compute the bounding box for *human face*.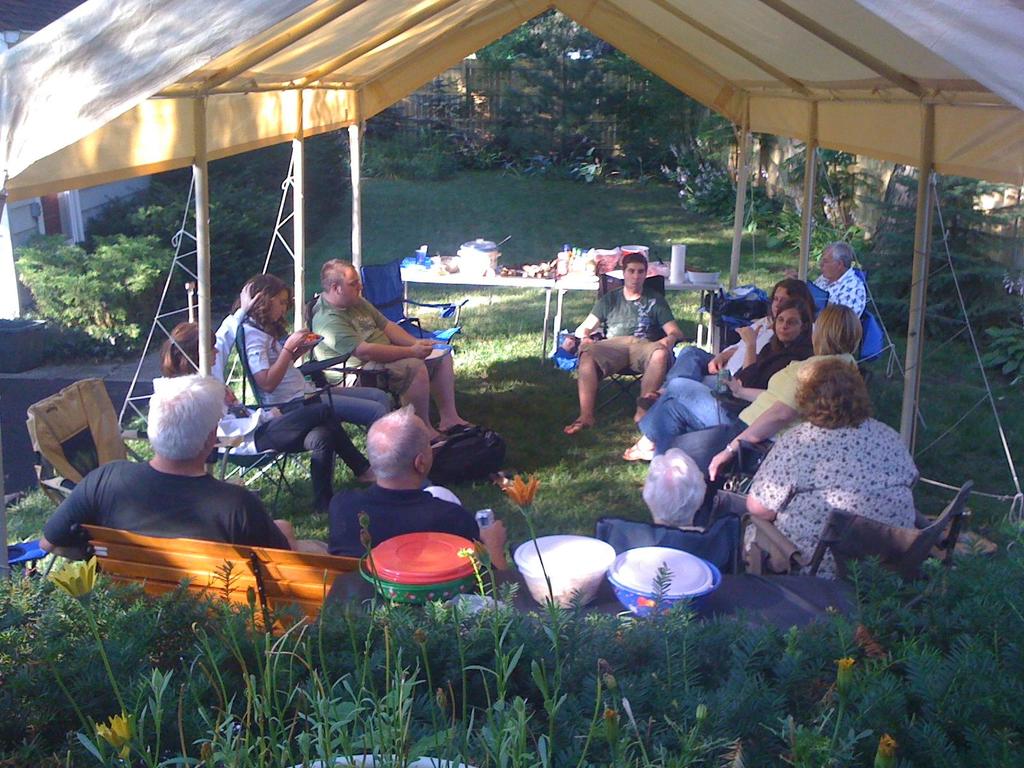
622:257:651:291.
